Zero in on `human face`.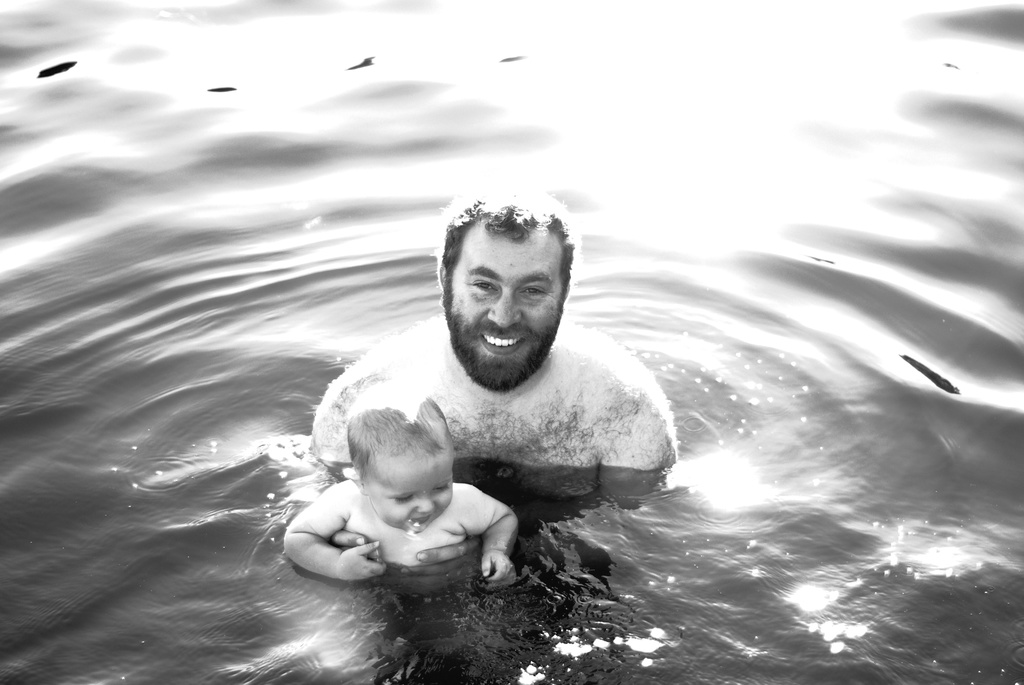
Zeroed in: select_region(442, 221, 561, 393).
